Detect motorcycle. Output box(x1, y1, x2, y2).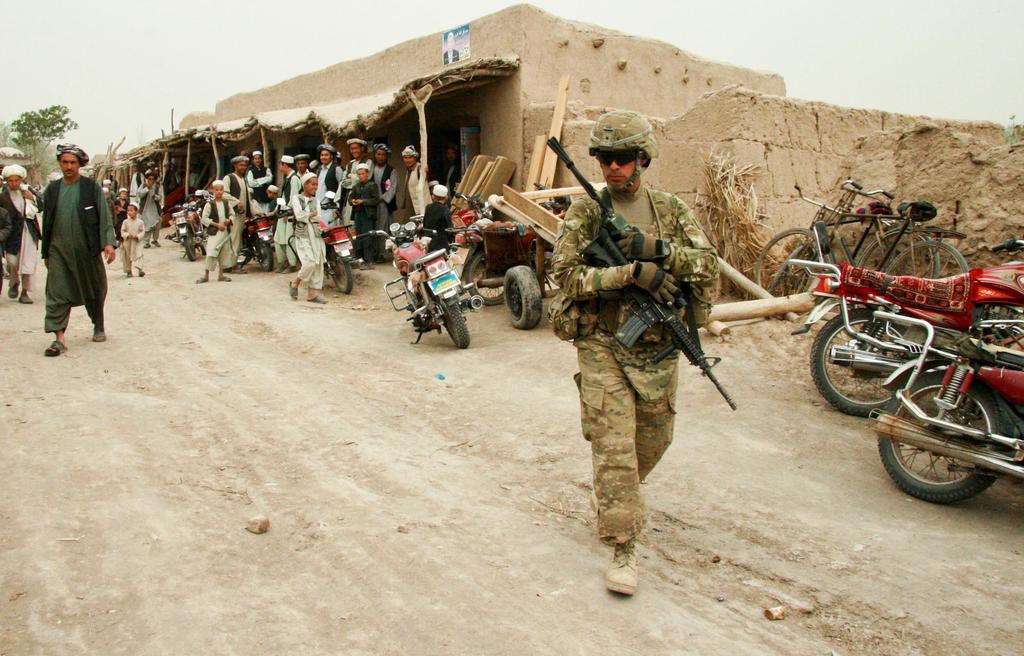
box(348, 214, 487, 354).
